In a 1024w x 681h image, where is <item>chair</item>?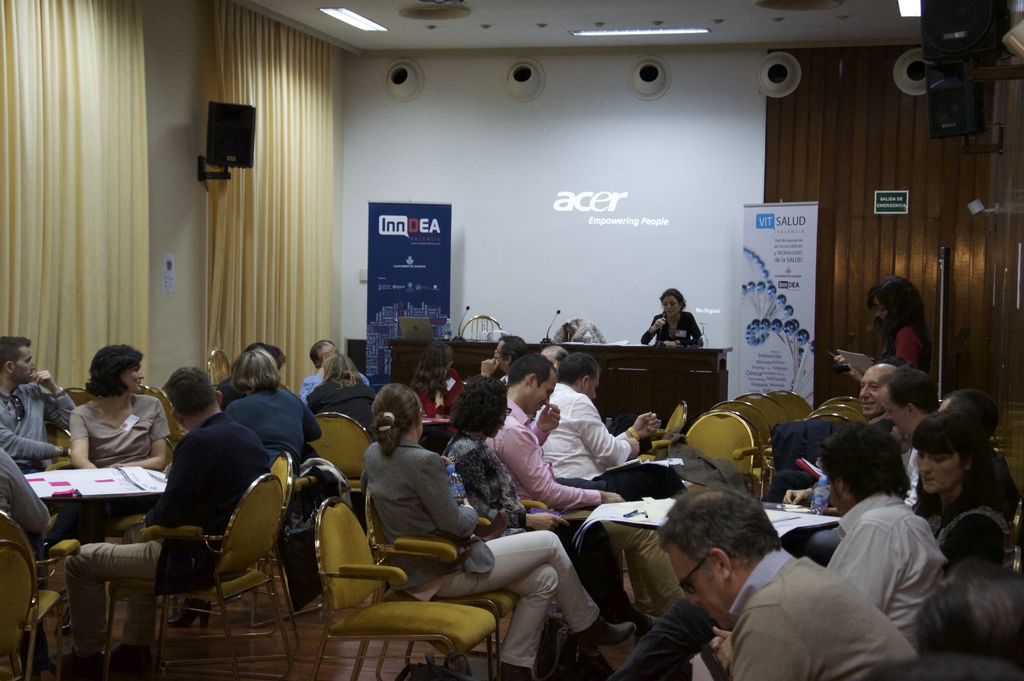
0,539,39,680.
